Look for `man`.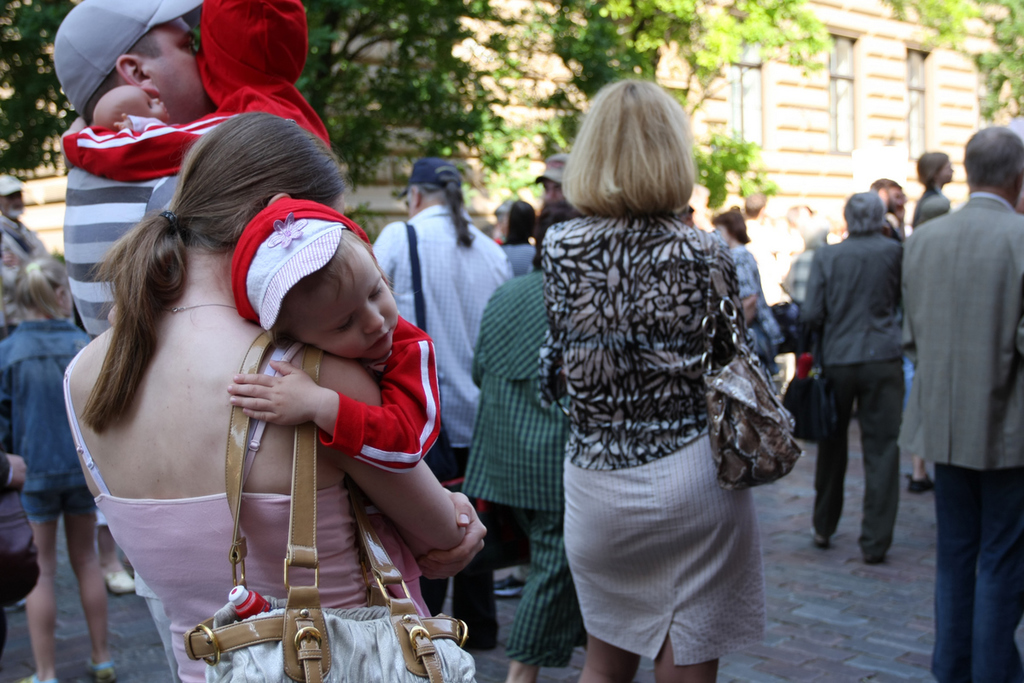
Found: x1=54 y1=0 x2=272 y2=336.
